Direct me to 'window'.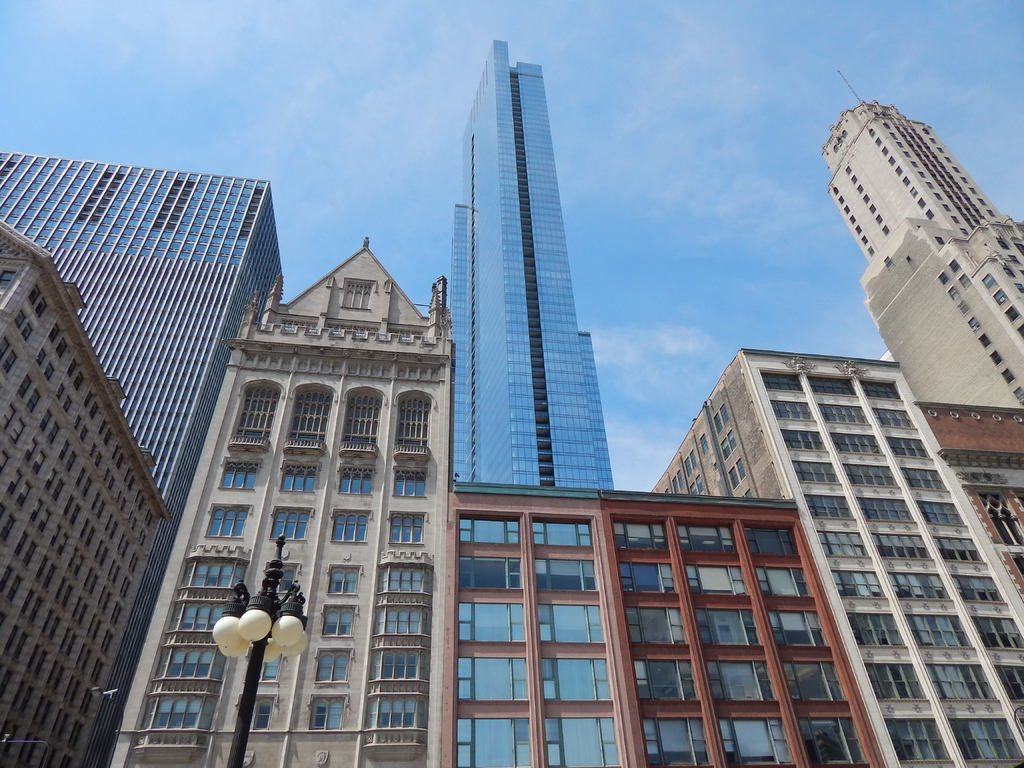
Direction: 975/492/1023/547.
